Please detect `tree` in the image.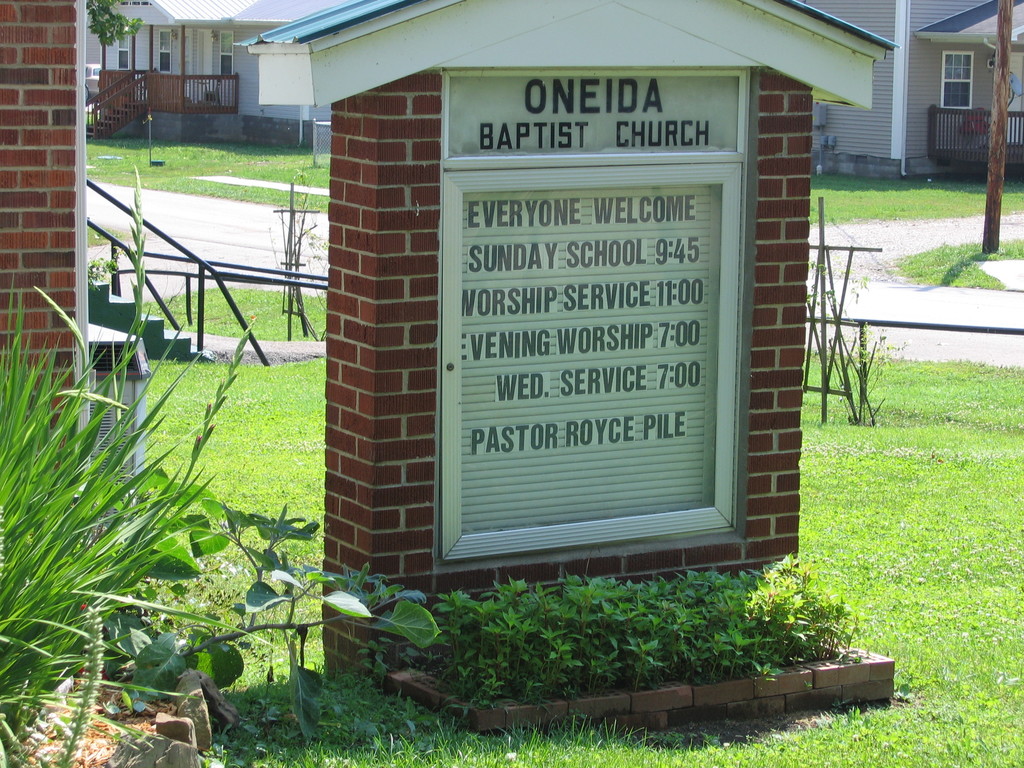
[84,0,141,46].
